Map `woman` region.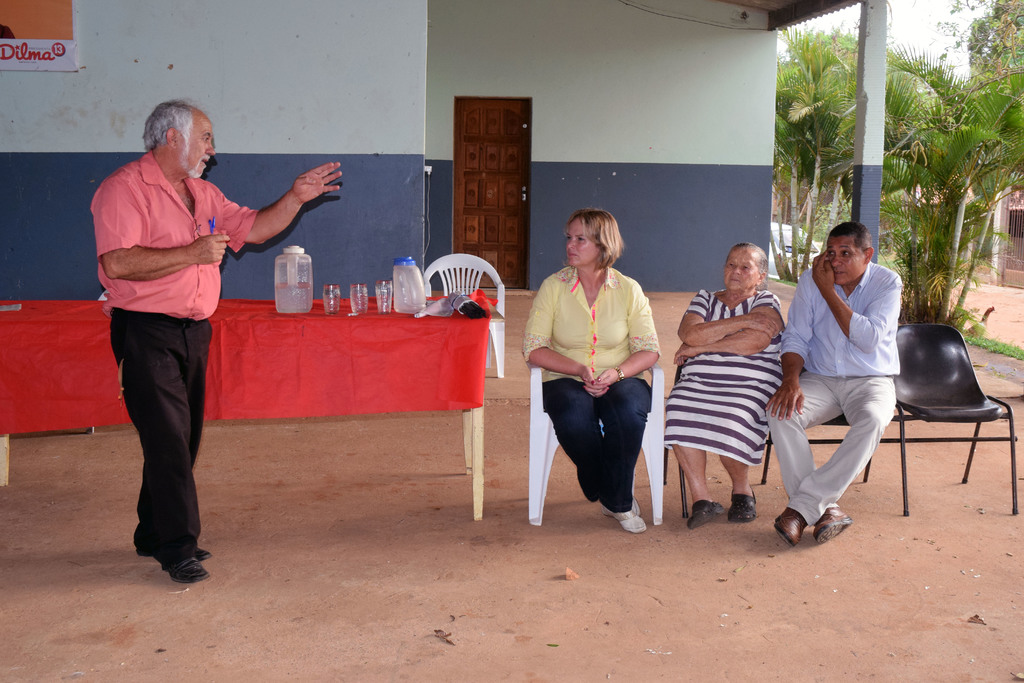
Mapped to locate(522, 211, 659, 536).
